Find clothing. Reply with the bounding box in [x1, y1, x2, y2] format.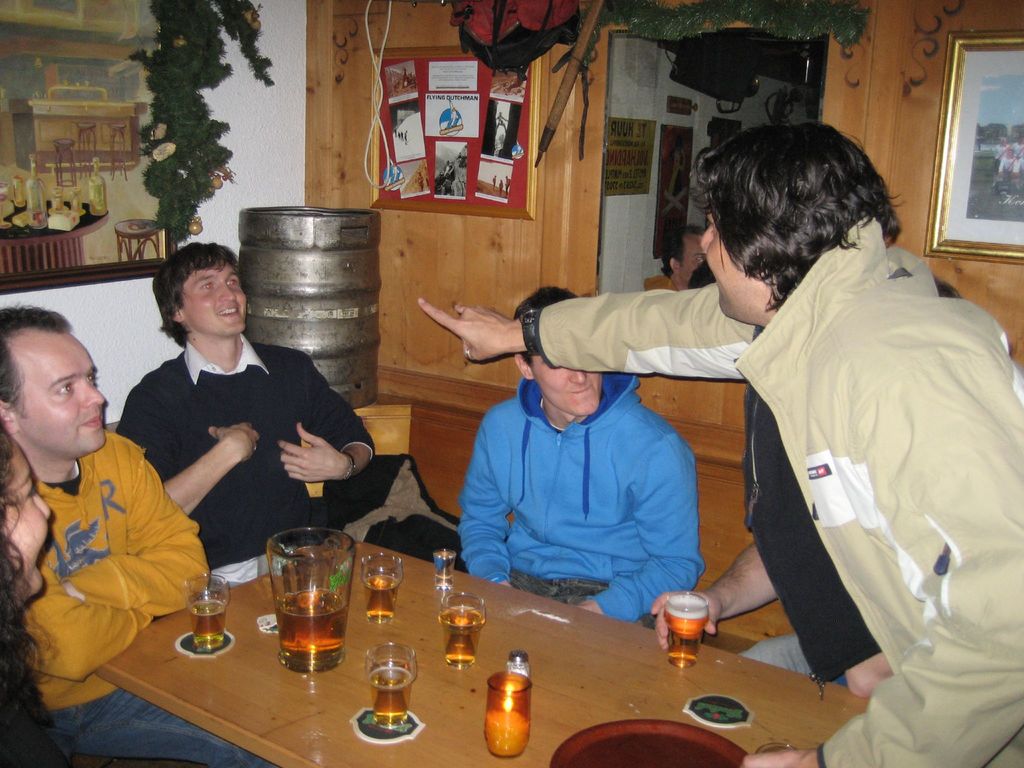
[495, 216, 1023, 767].
